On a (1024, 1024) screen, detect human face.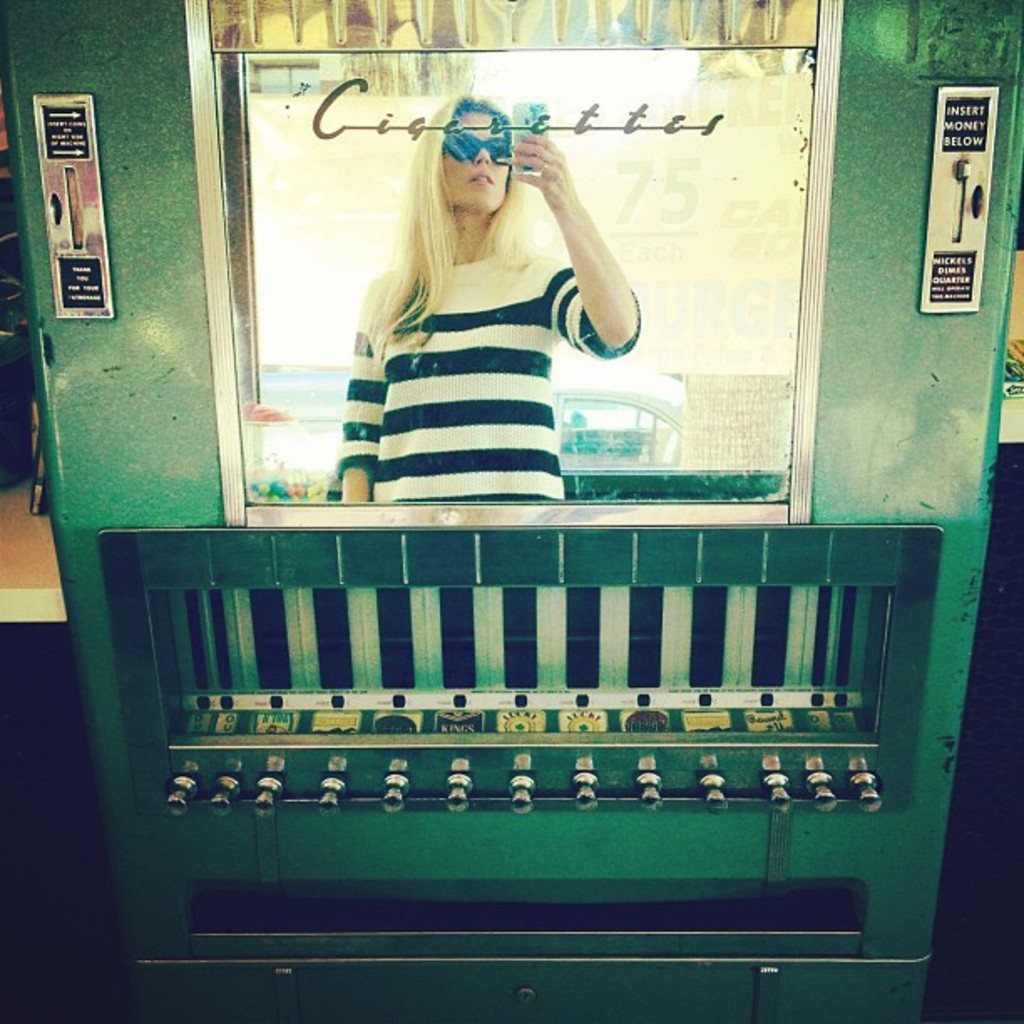
440,97,512,204.
